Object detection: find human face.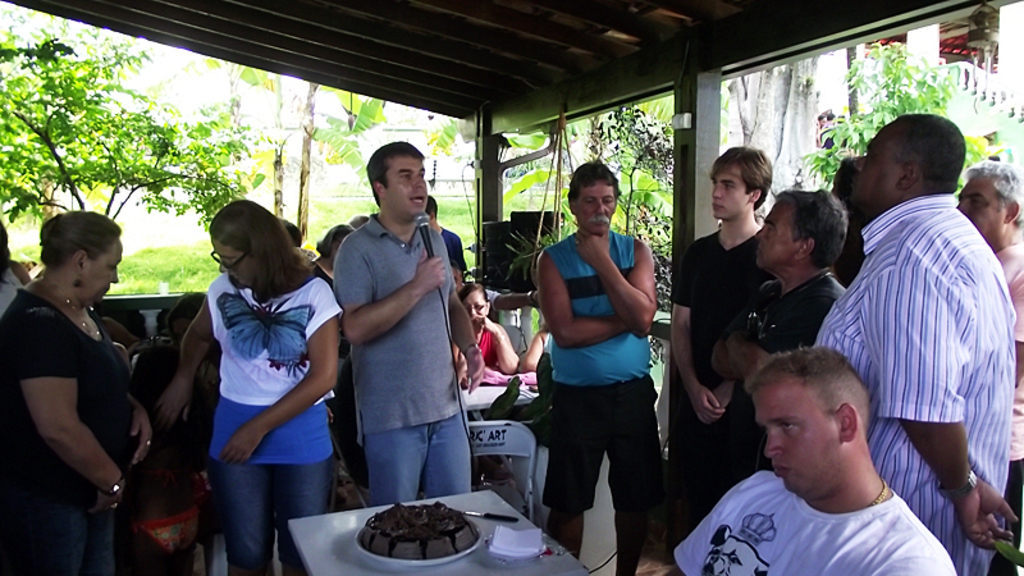
(864, 128, 896, 212).
